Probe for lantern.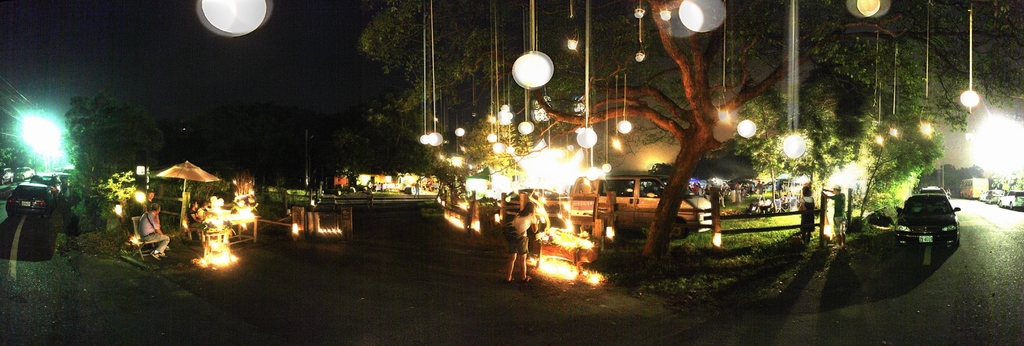
Probe result: (579,130,598,148).
